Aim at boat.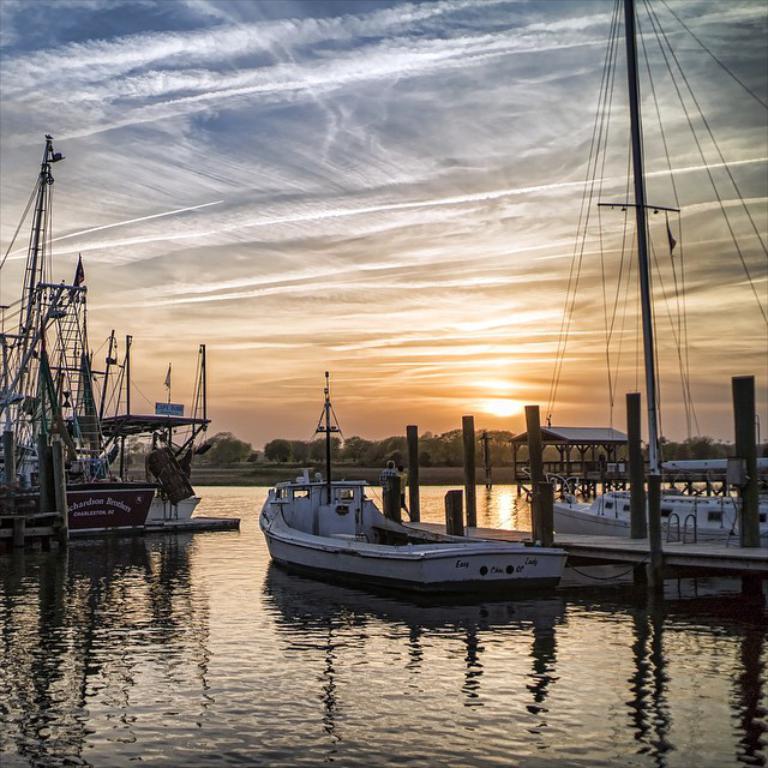
Aimed at <region>506, 11, 758, 542</region>.
